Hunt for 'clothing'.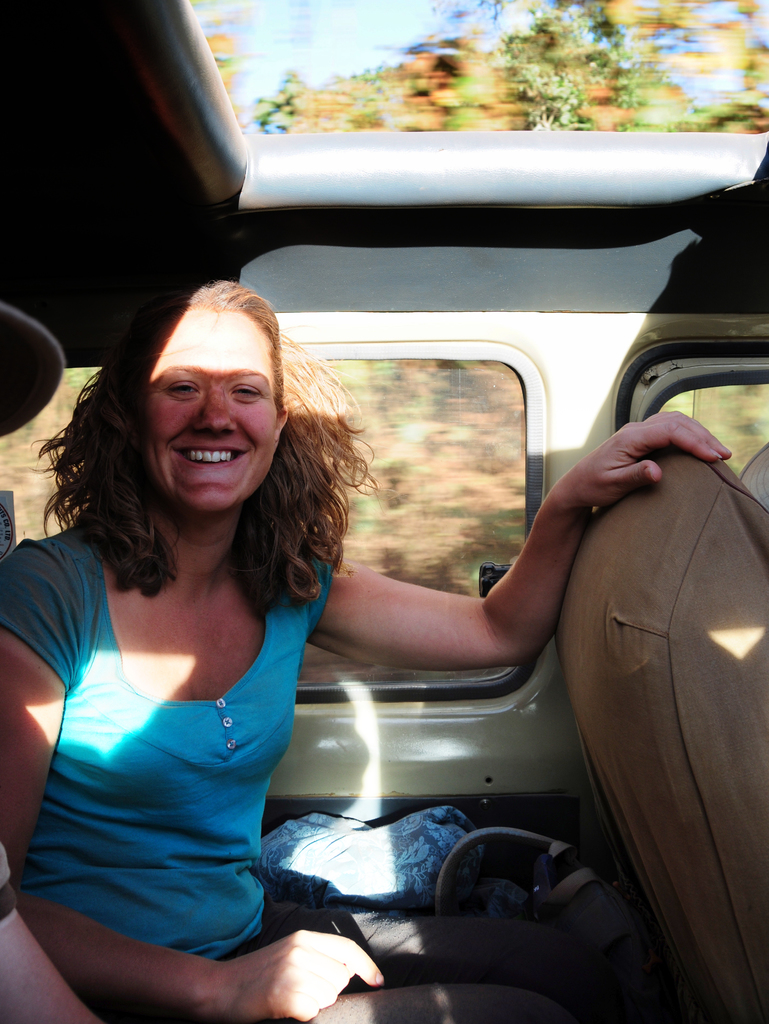
Hunted down at [12,486,371,979].
